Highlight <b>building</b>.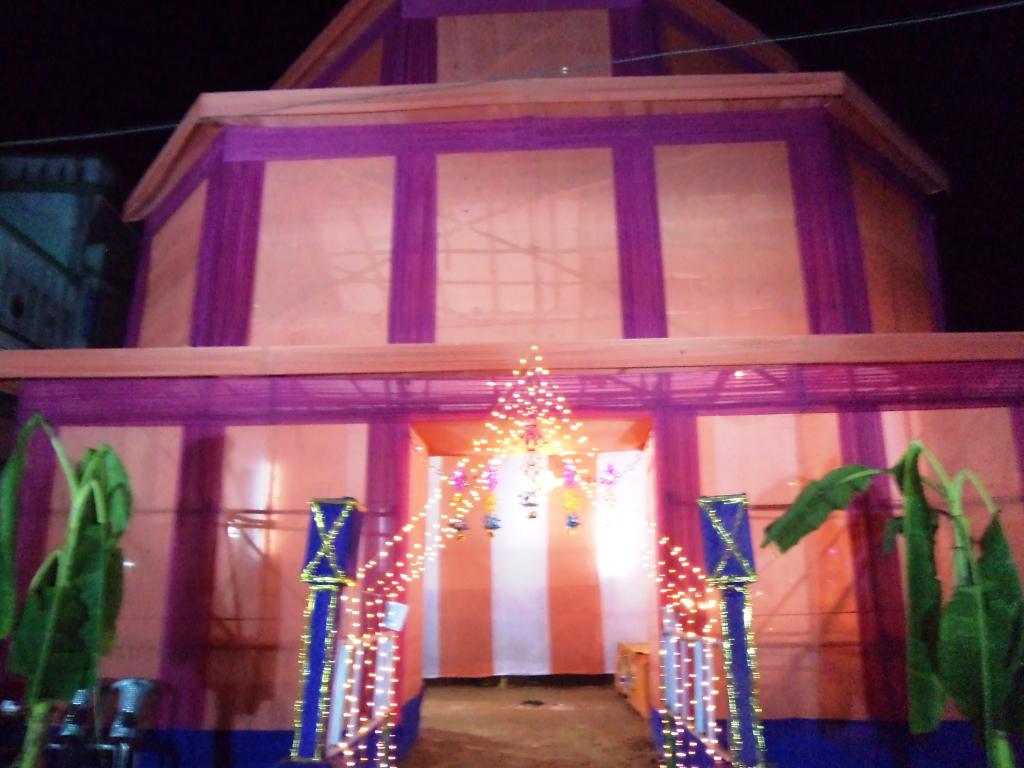
Highlighted region: select_region(0, 0, 1023, 767).
